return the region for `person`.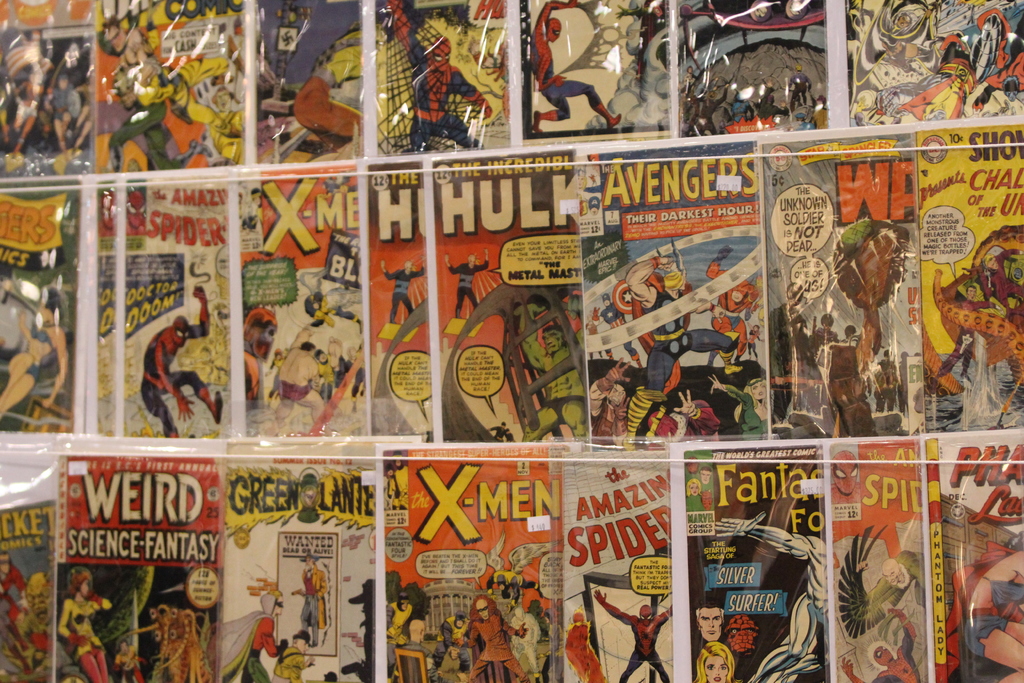
392:0:495:152.
